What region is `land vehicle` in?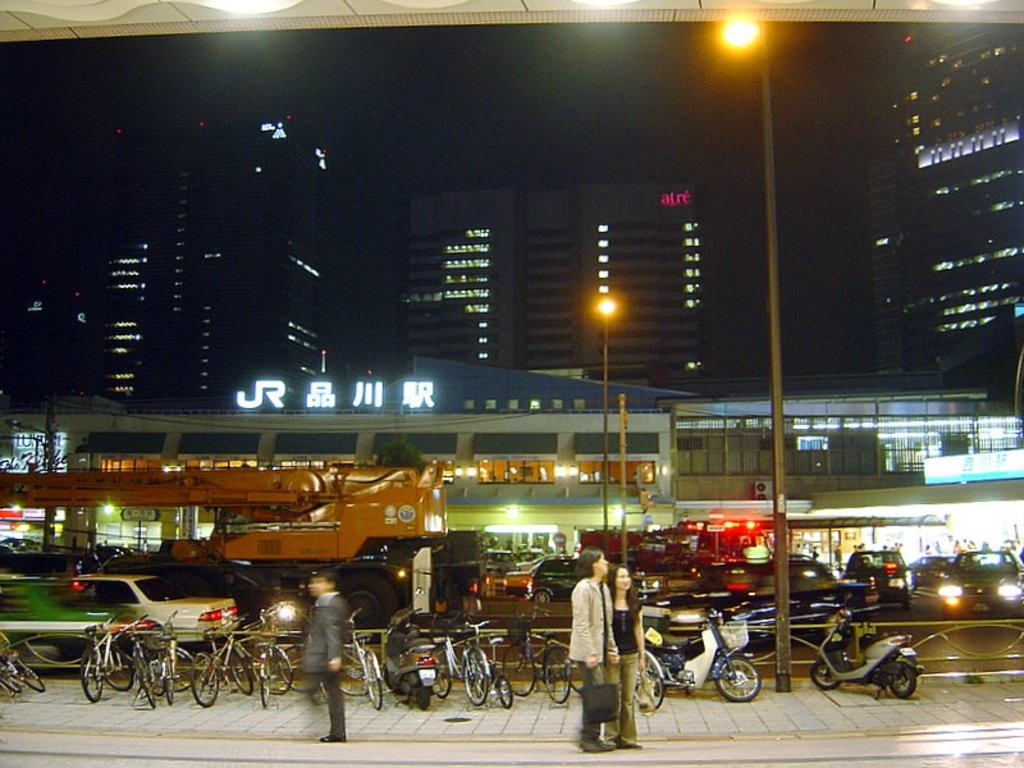
(left=906, top=553, right=963, bottom=596).
